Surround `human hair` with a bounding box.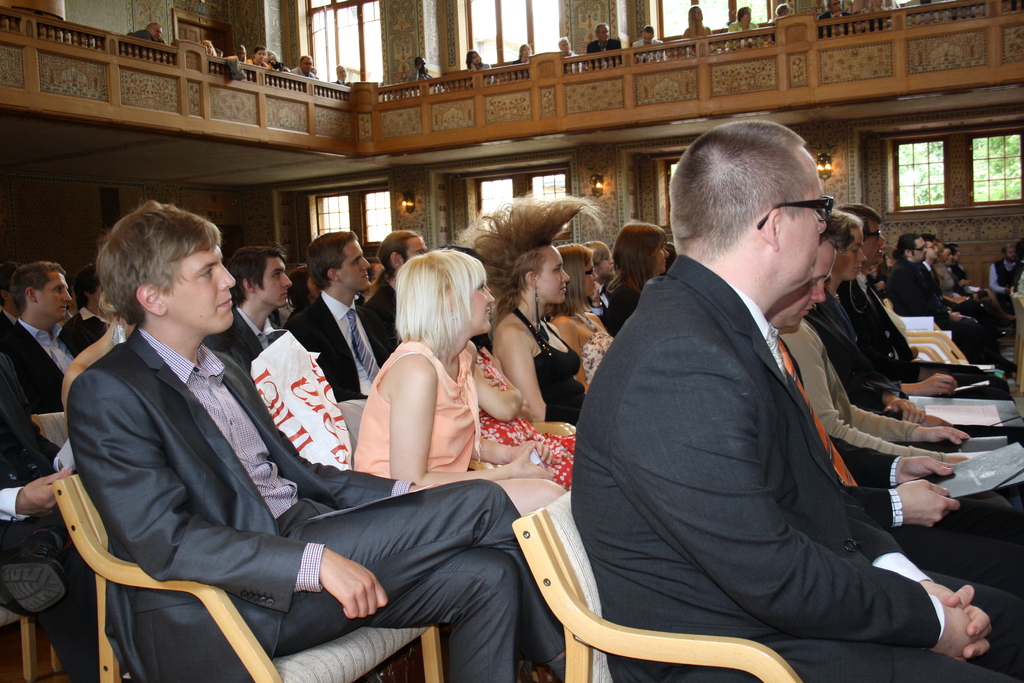
[378, 230, 422, 276].
